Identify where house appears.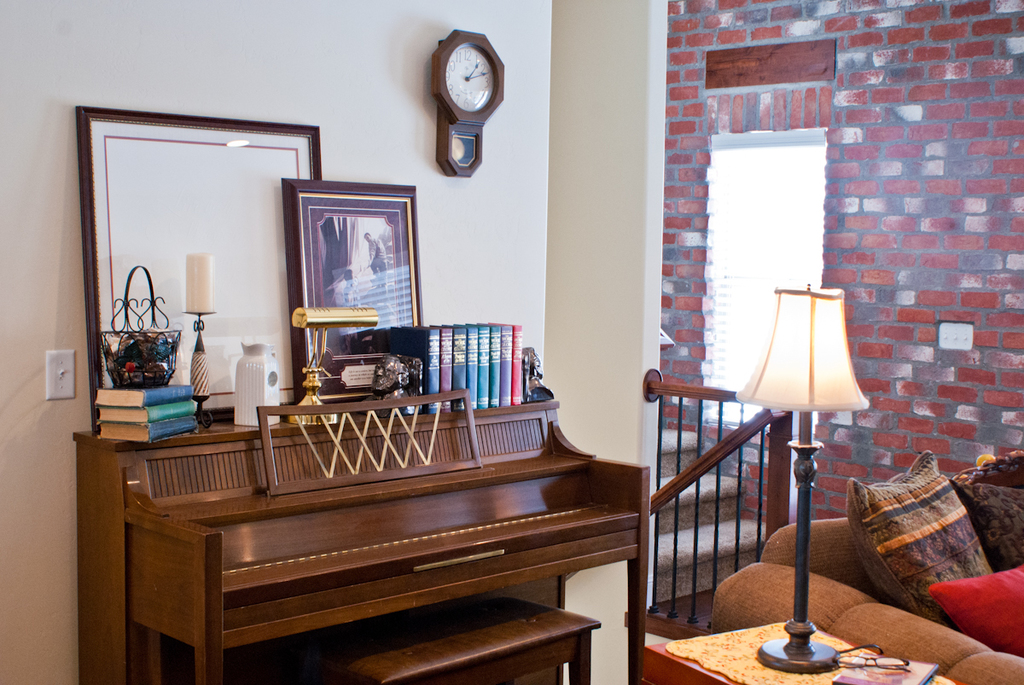
Appears at (130, 32, 986, 648).
